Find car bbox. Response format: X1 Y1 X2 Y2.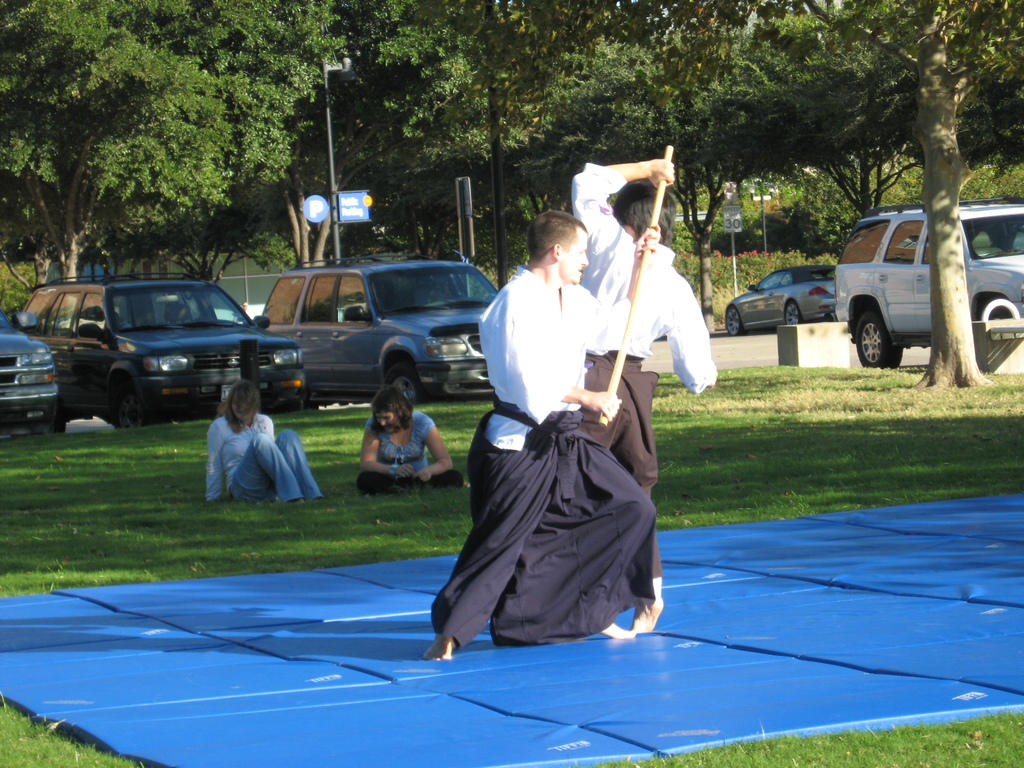
0 298 62 436.
